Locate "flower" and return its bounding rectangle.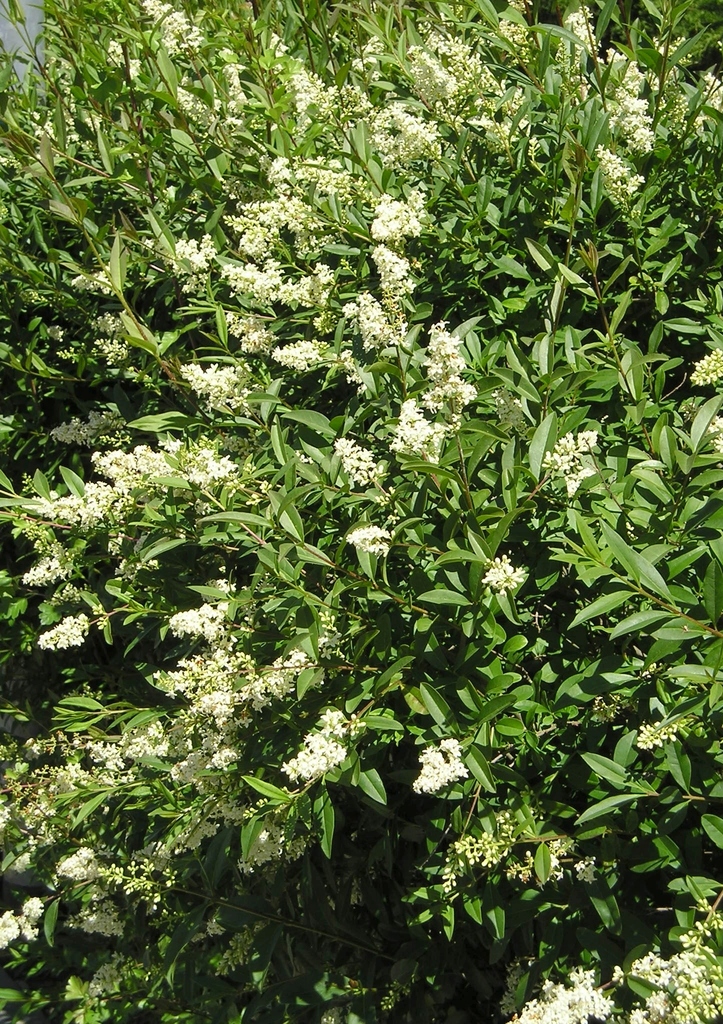
crop(64, 897, 131, 934).
